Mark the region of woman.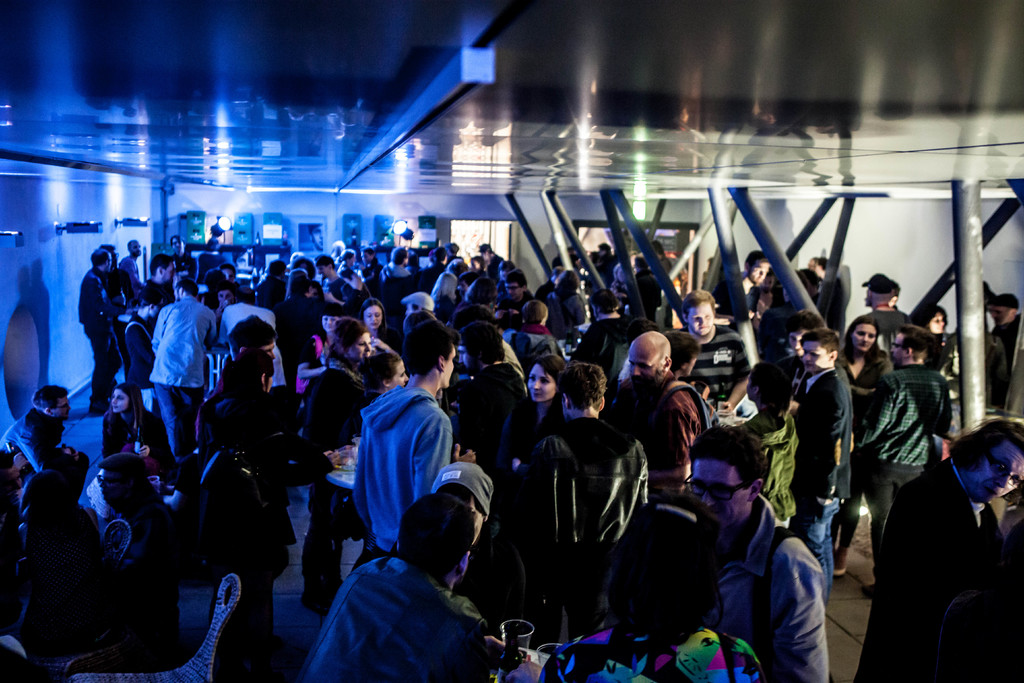
Region: bbox(299, 309, 337, 403).
